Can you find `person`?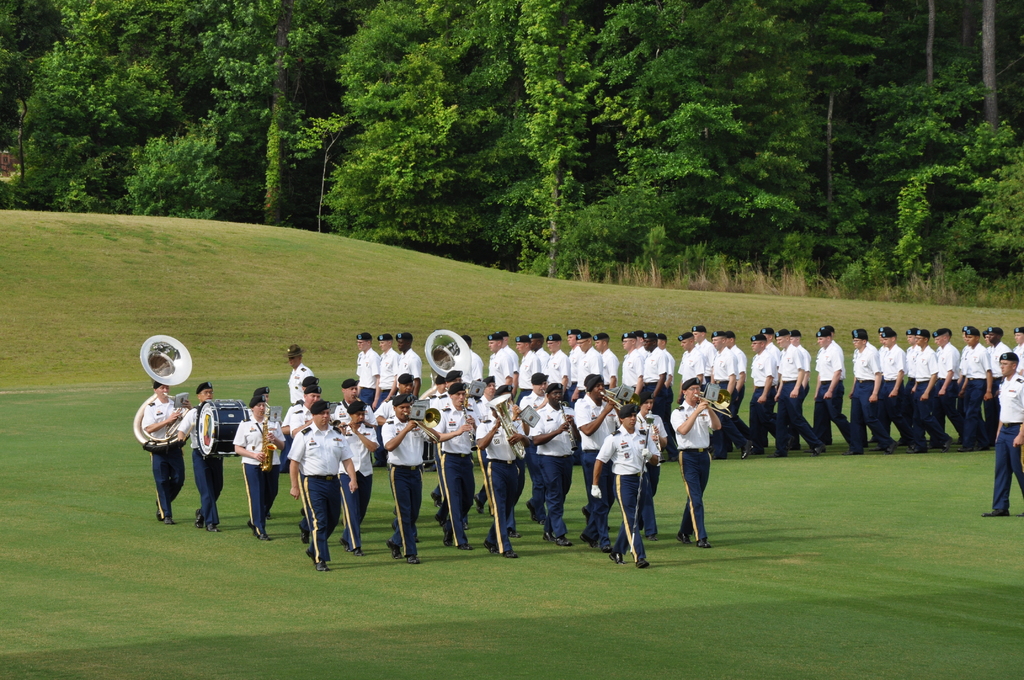
Yes, bounding box: (177,378,230,529).
